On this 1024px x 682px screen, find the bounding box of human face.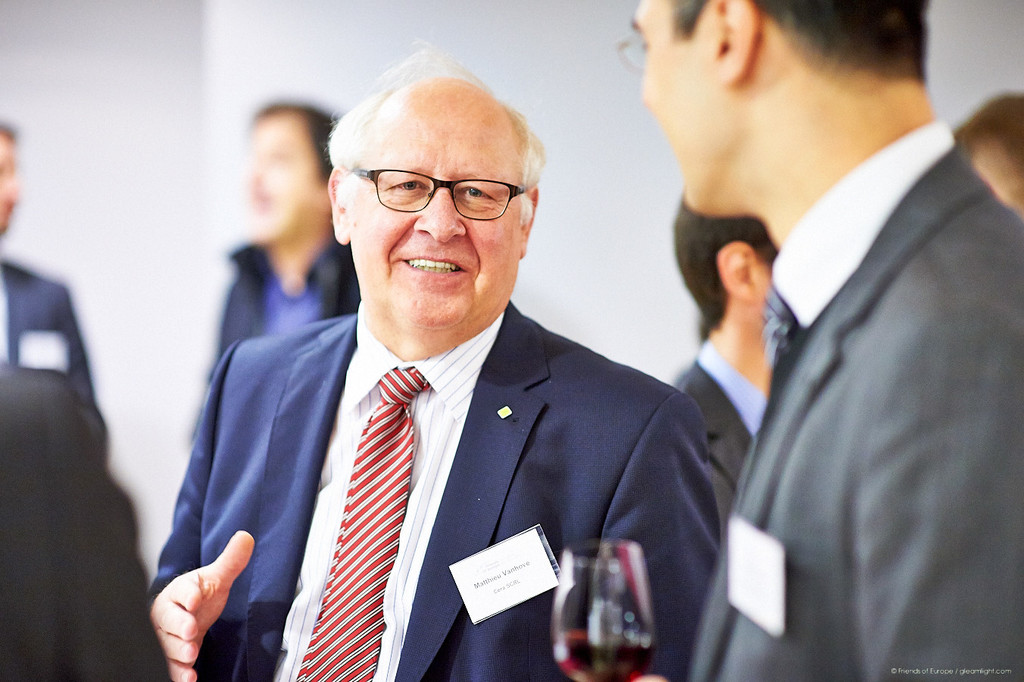
Bounding box: 349, 98, 521, 330.
